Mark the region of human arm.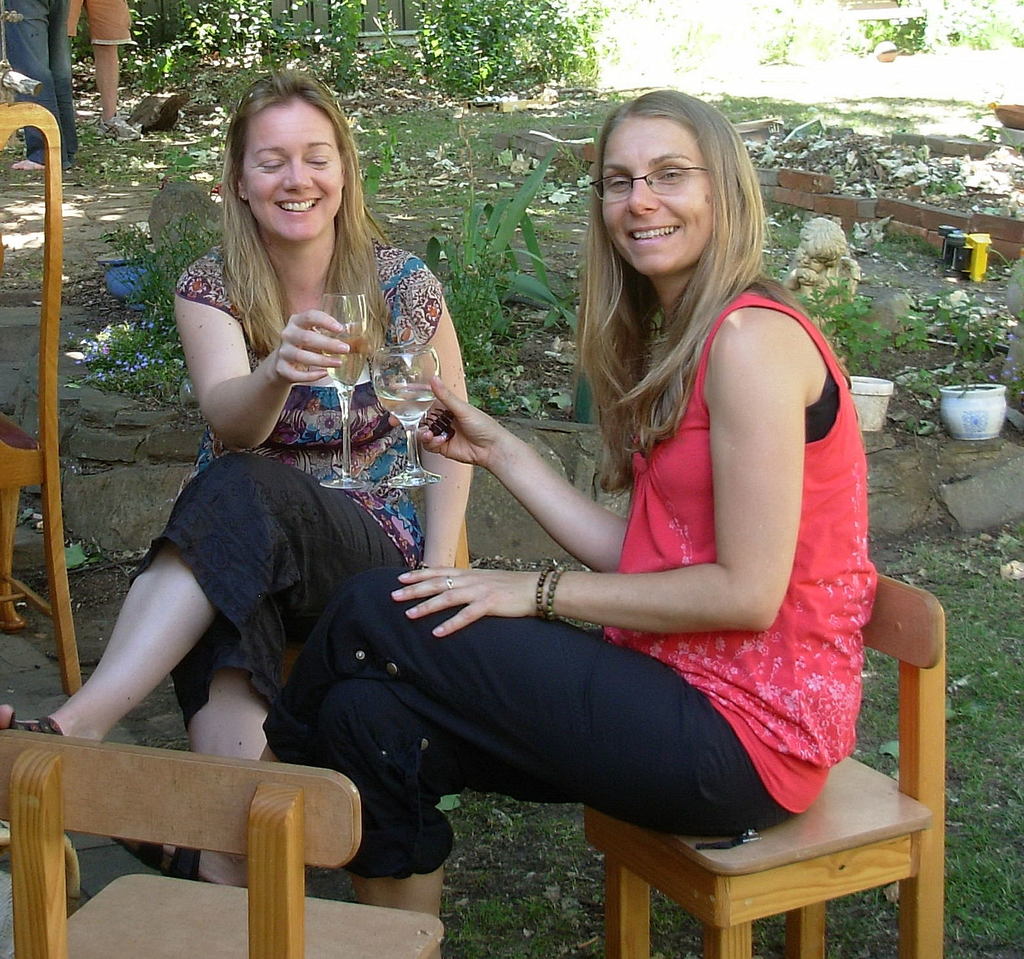
Region: bbox(373, 262, 485, 568).
